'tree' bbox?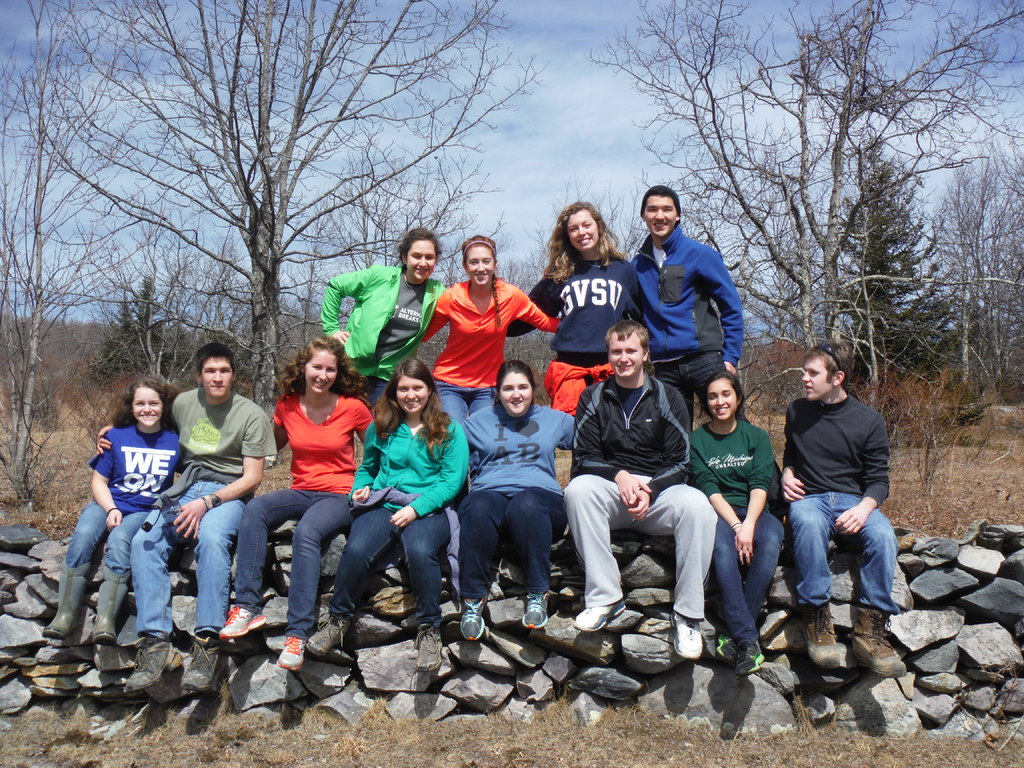
(28,0,552,419)
